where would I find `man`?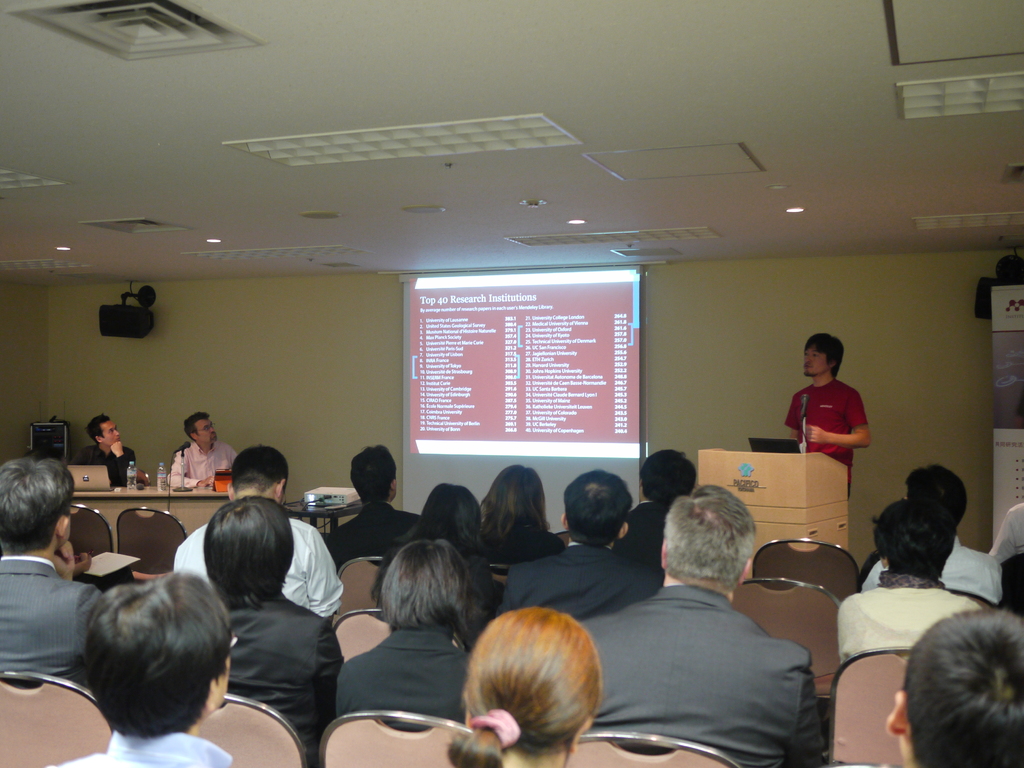
At [x1=616, y1=447, x2=700, y2=562].
